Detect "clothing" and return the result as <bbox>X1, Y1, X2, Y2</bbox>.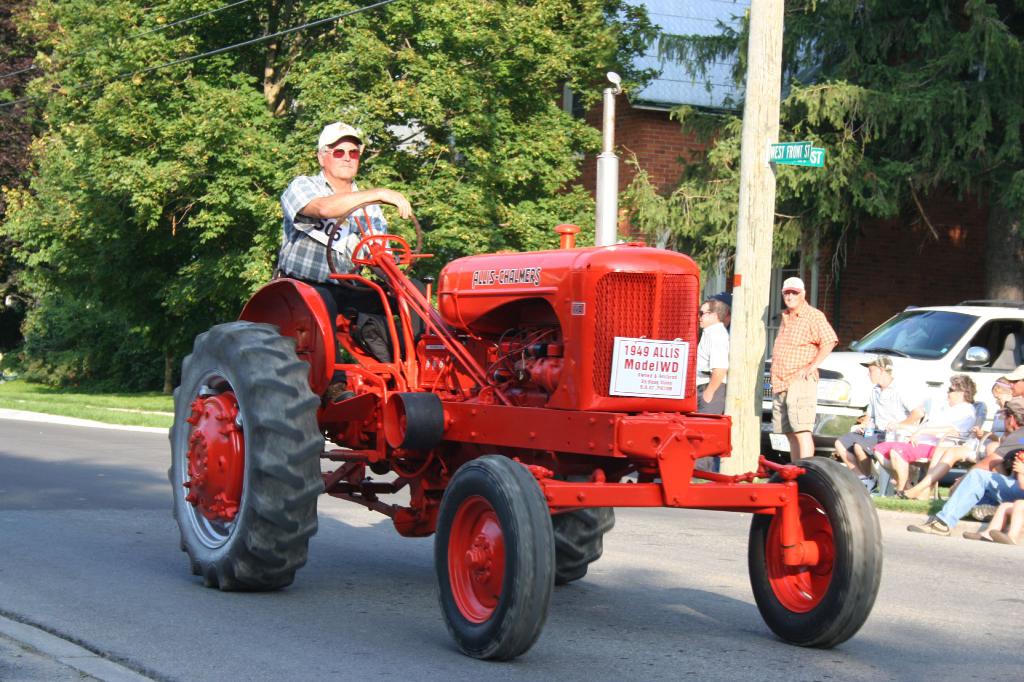
<bbox>771, 287, 848, 435</bbox>.
